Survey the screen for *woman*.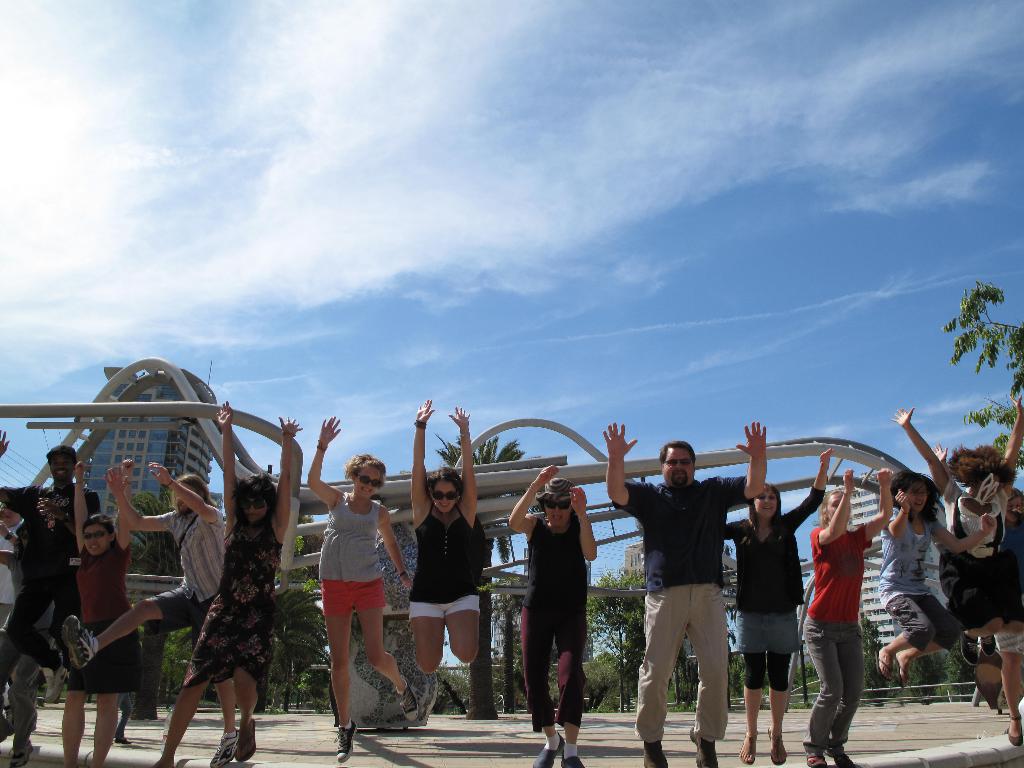
Survey found: {"x1": 876, "y1": 473, "x2": 995, "y2": 688}.
